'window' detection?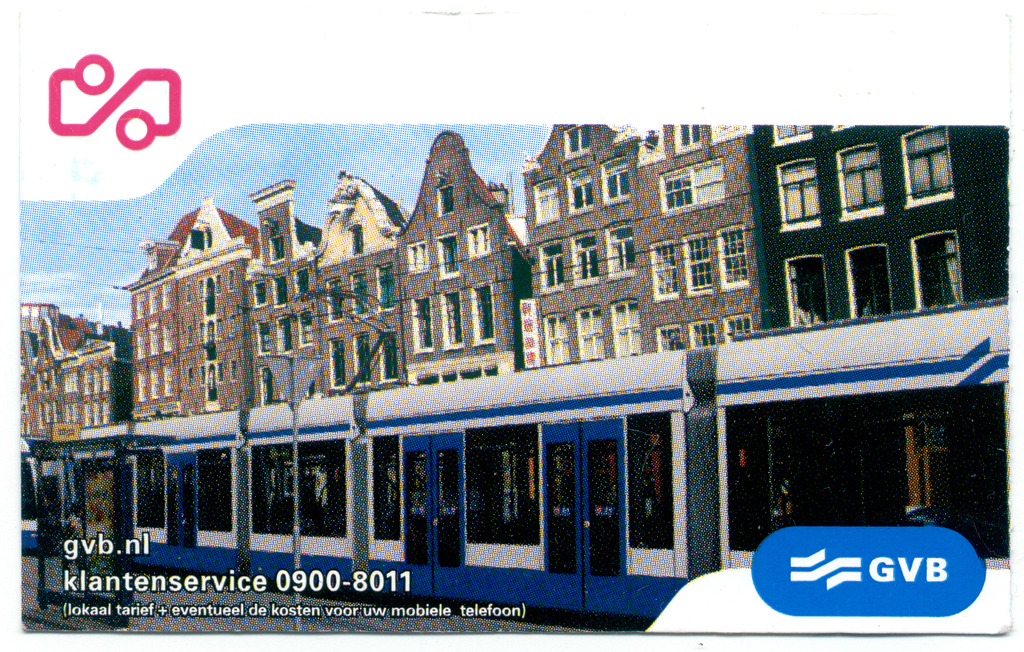
<box>670,122,699,152</box>
